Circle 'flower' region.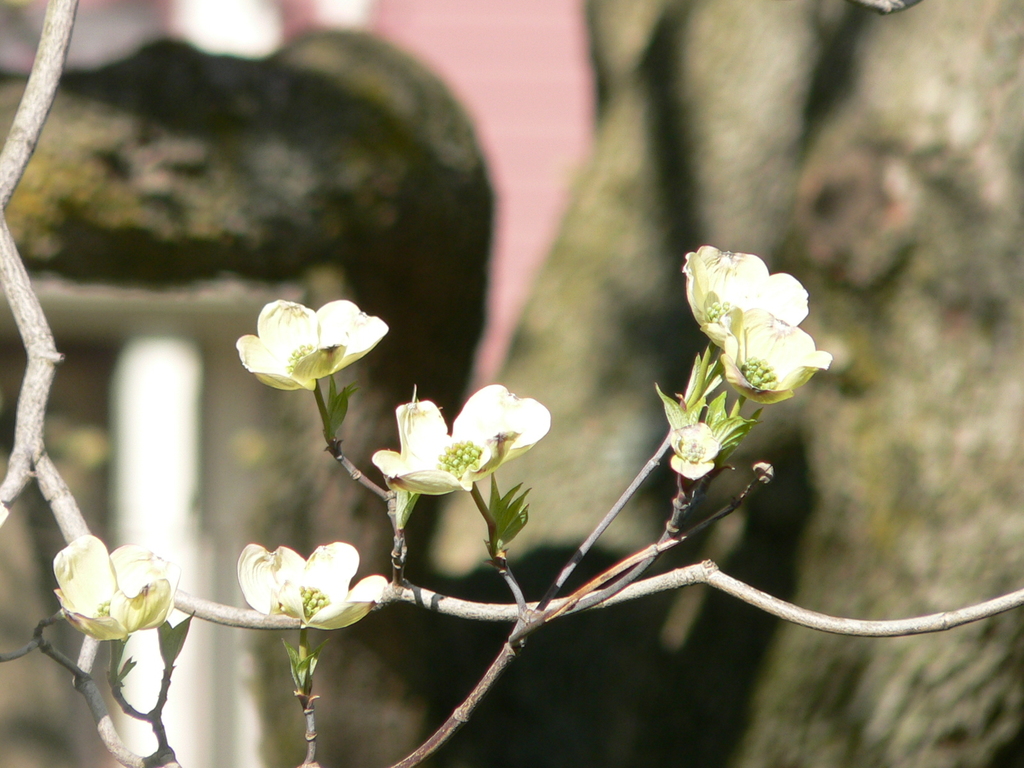
Region: box=[371, 383, 548, 493].
